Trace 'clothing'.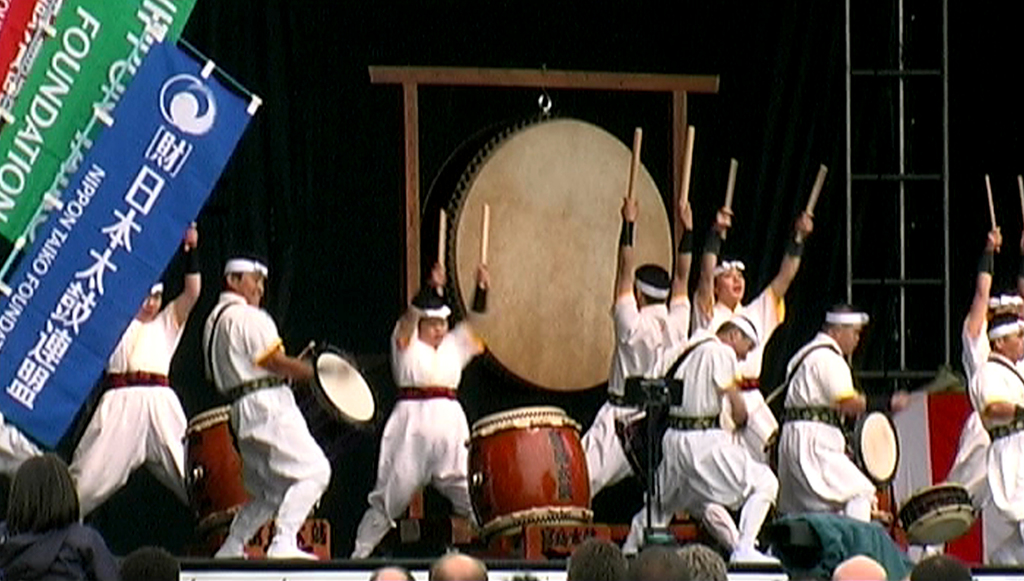
Traced to (left=191, top=254, right=318, bottom=533).
